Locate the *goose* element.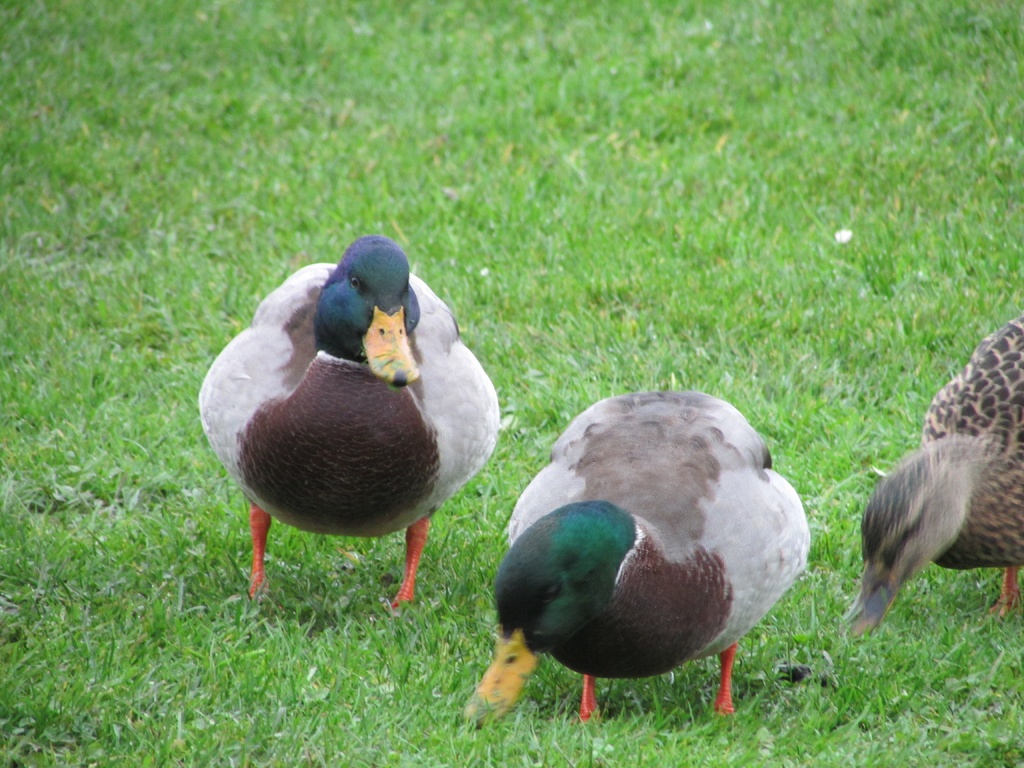
Element bbox: Rect(204, 226, 514, 632).
